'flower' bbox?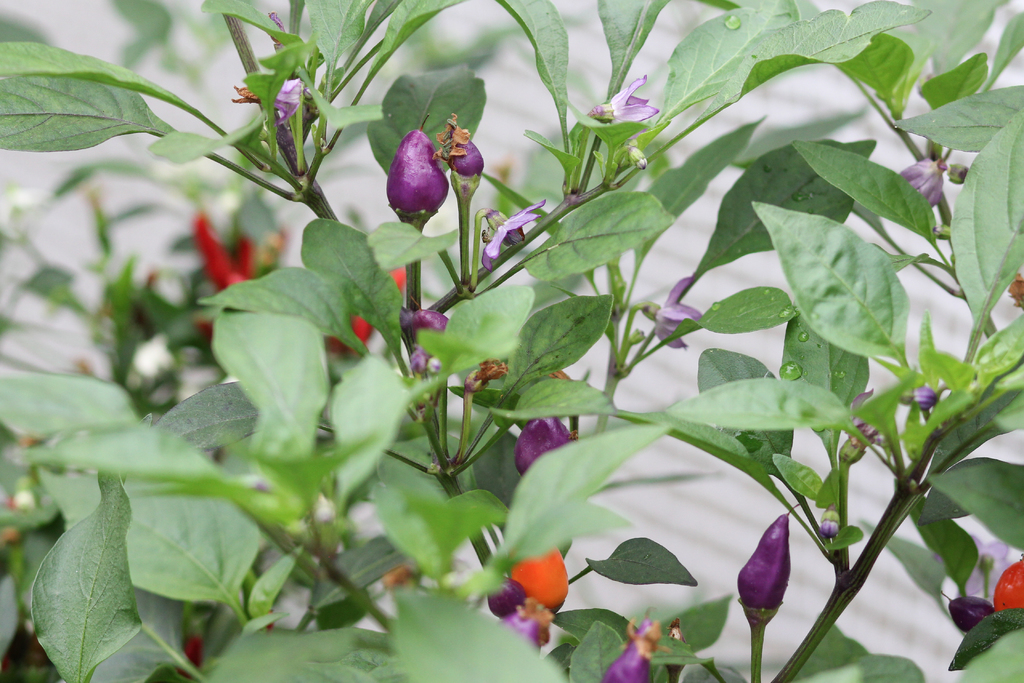
[598, 641, 660, 682]
